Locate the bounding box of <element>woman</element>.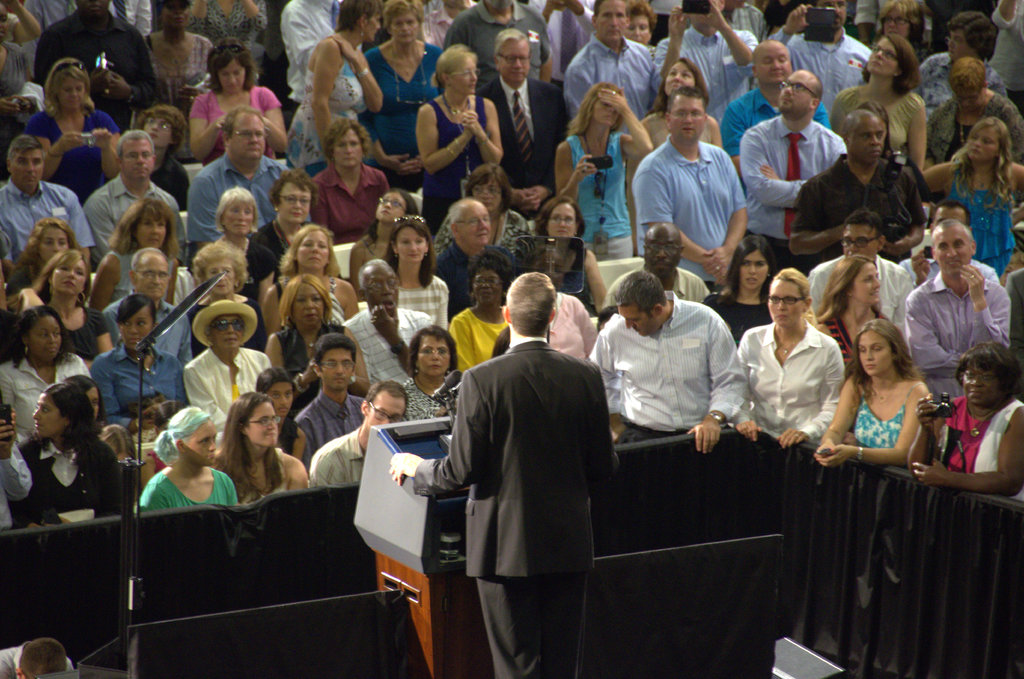
Bounding box: <bbox>364, 0, 454, 191</bbox>.
